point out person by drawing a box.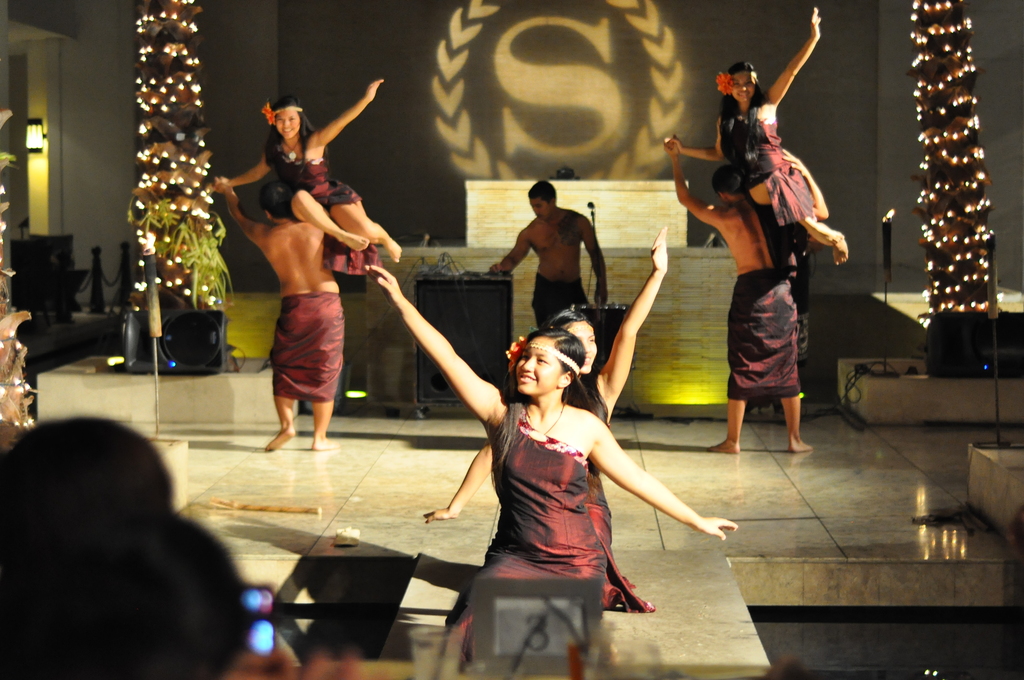
pyautogui.locateOnScreen(665, 154, 812, 462).
